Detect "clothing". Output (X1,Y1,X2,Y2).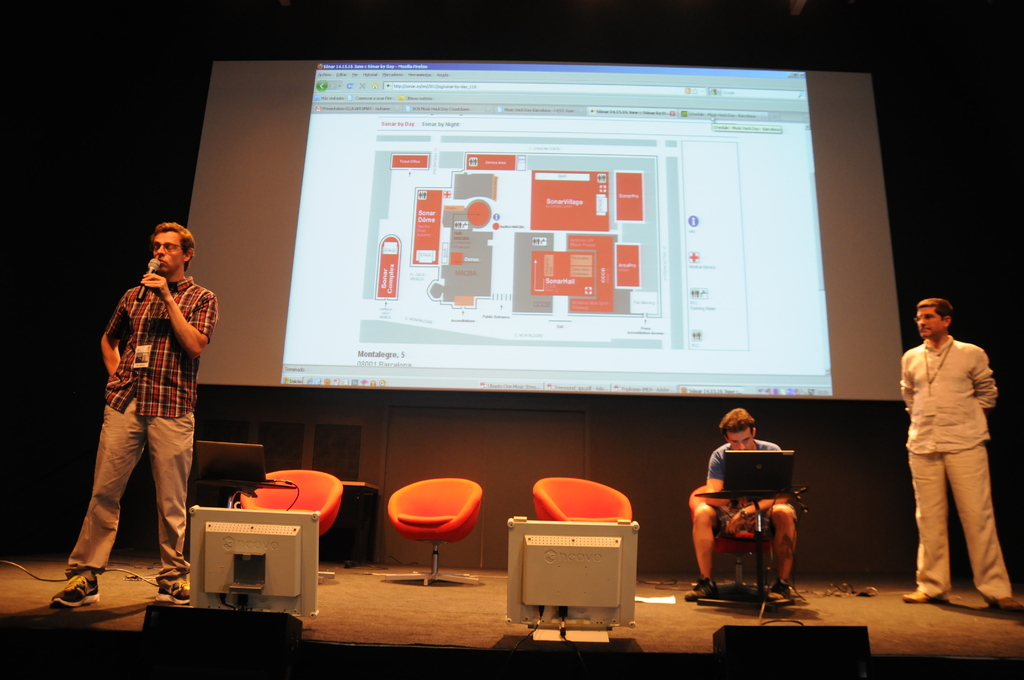
(900,302,1014,604).
